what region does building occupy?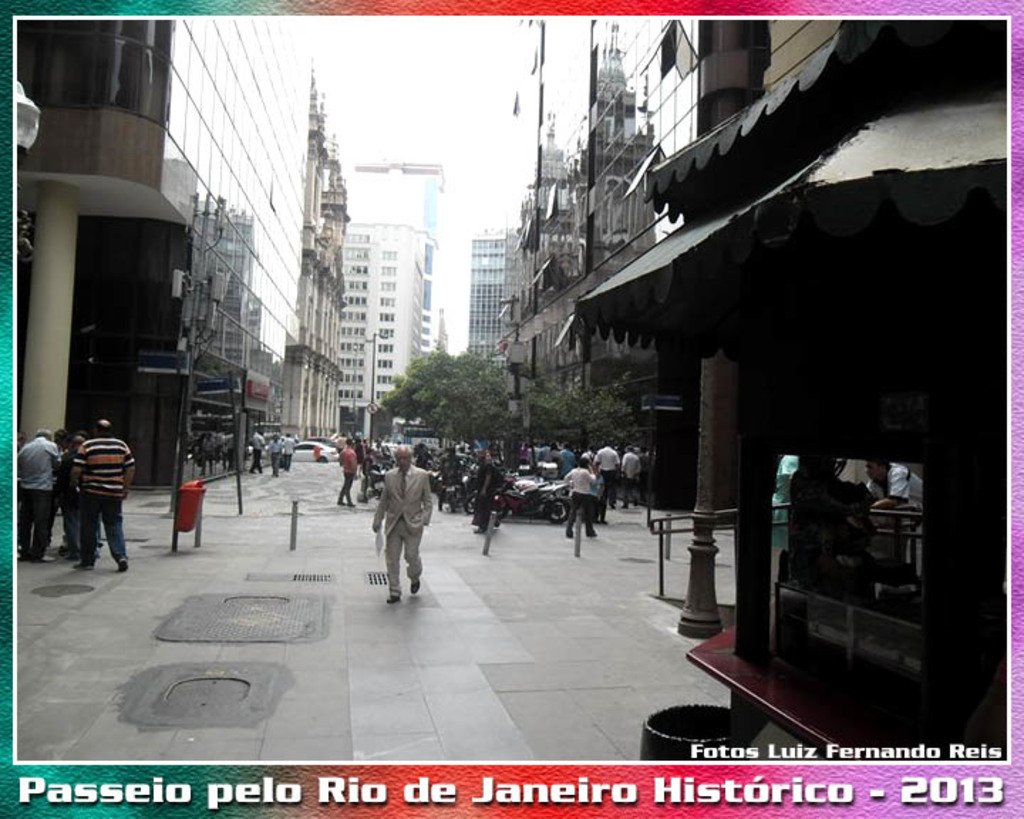
pyautogui.locateOnScreen(277, 73, 351, 441).
